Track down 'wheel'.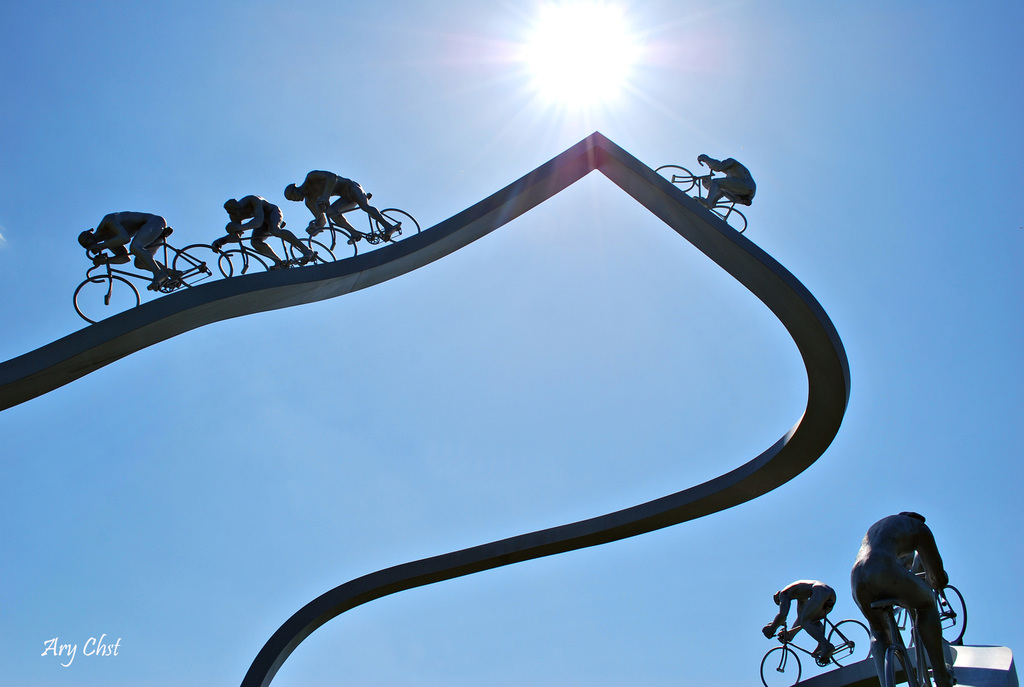
Tracked to pyautogui.locateOnScreen(888, 651, 915, 686).
